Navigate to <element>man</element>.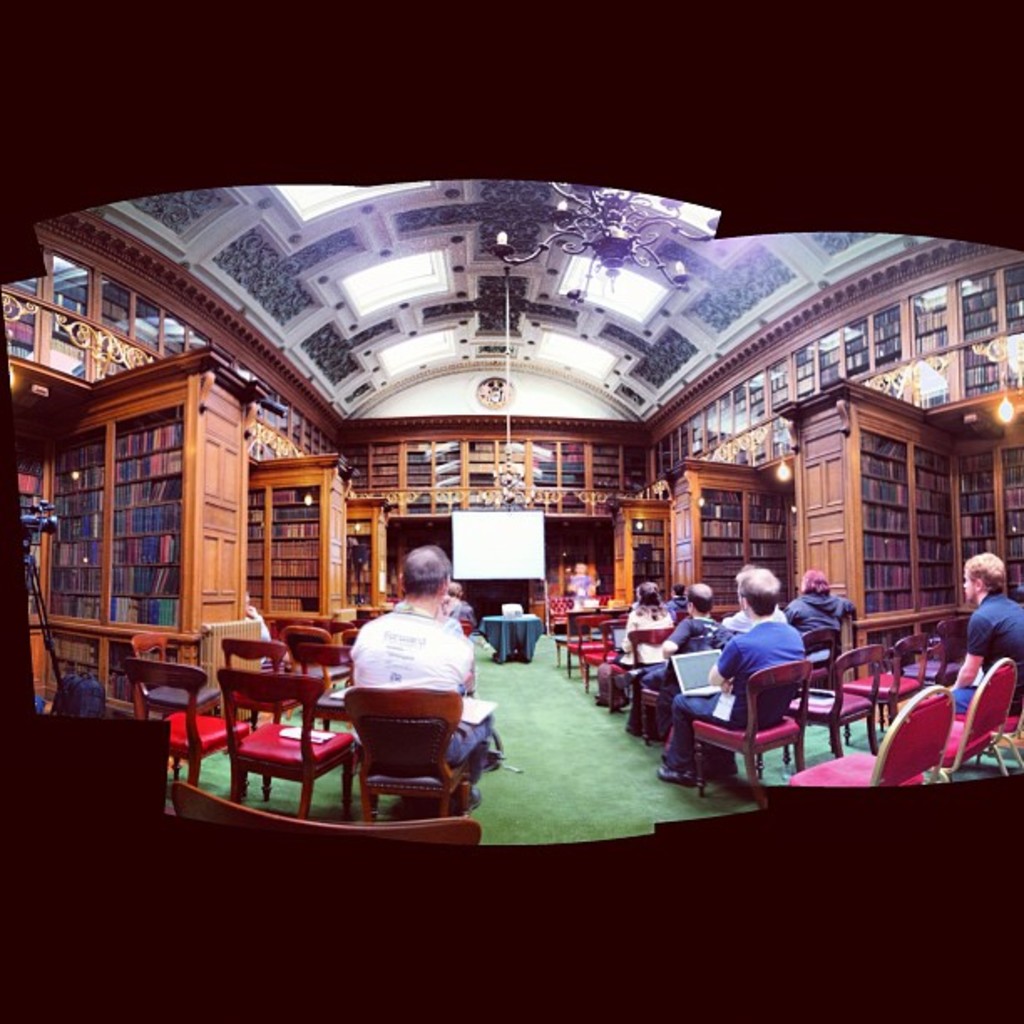
Navigation target: 622/581/723/736.
